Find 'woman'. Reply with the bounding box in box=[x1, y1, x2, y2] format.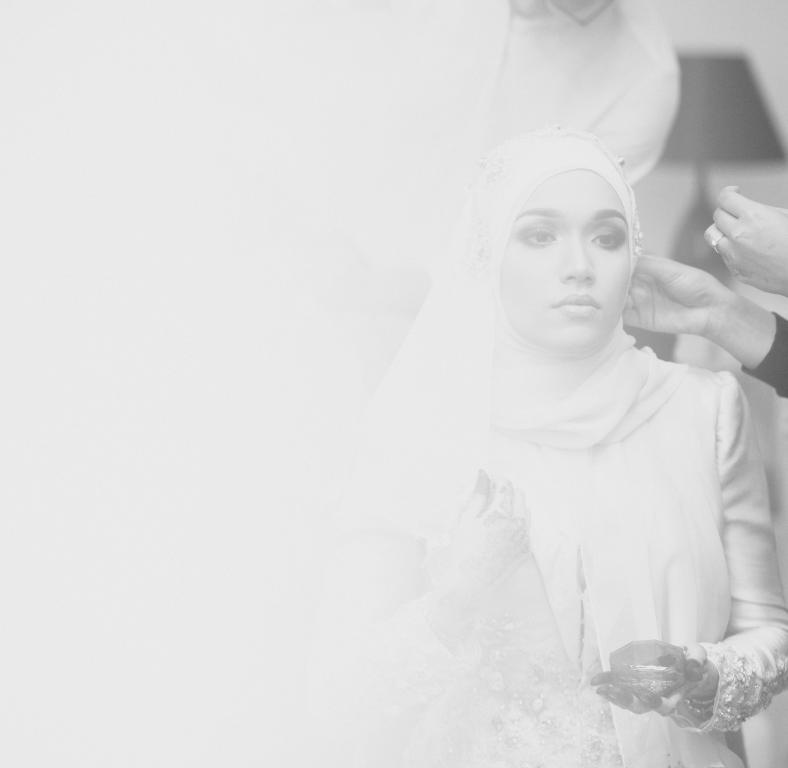
box=[366, 108, 772, 765].
